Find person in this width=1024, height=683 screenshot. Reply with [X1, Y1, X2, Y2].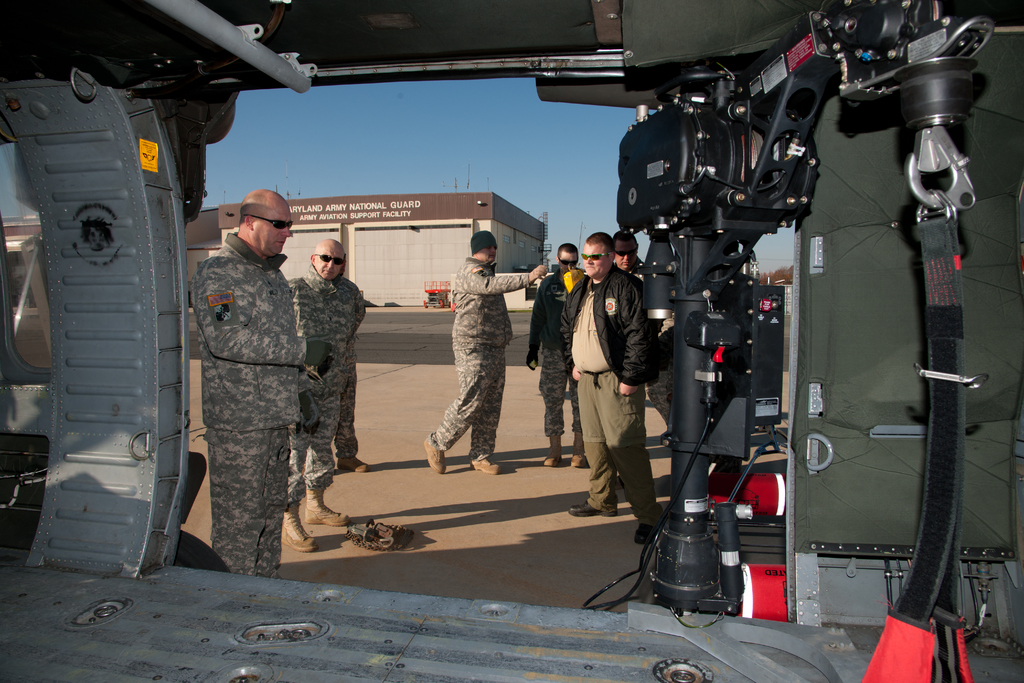
[283, 235, 355, 551].
